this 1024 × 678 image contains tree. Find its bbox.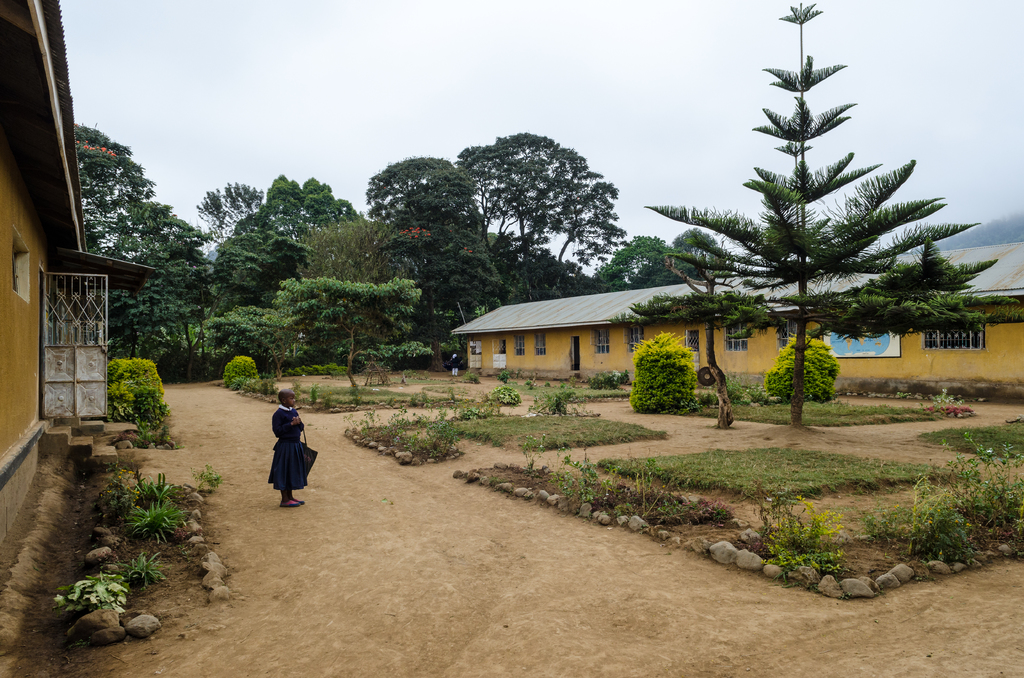
[left=271, top=277, right=422, bottom=389].
